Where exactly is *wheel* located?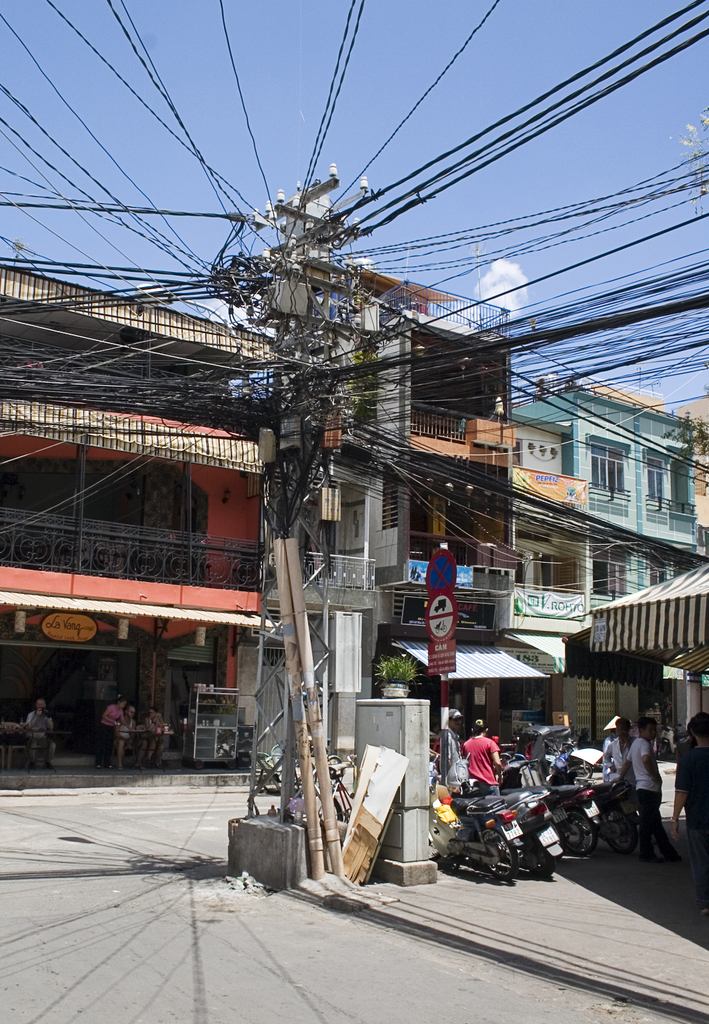
Its bounding box is [left=552, top=810, right=594, bottom=855].
